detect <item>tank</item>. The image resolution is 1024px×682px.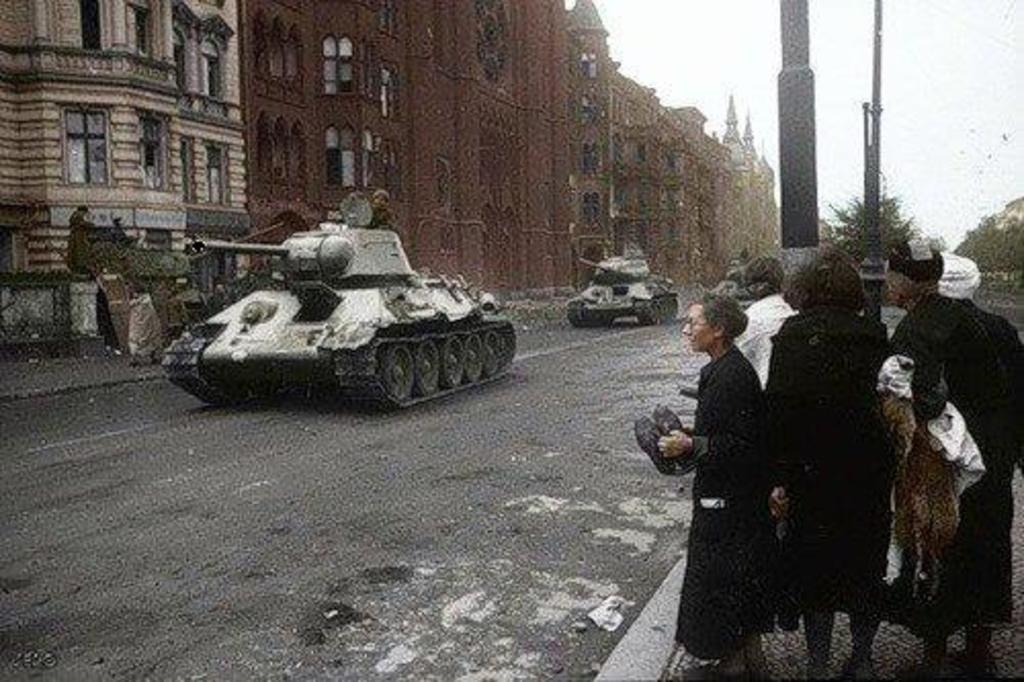
bbox=(154, 184, 520, 424).
